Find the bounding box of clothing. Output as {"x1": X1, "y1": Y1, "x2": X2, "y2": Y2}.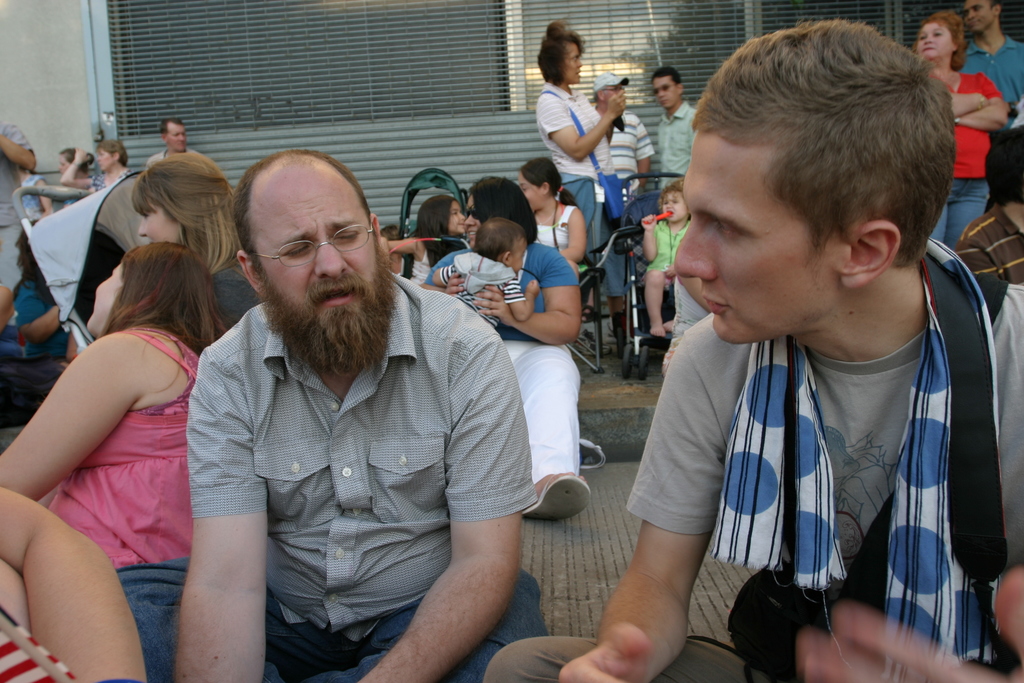
{"x1": 100, "y1": 271, "x2": 556, "y2": 678}.
